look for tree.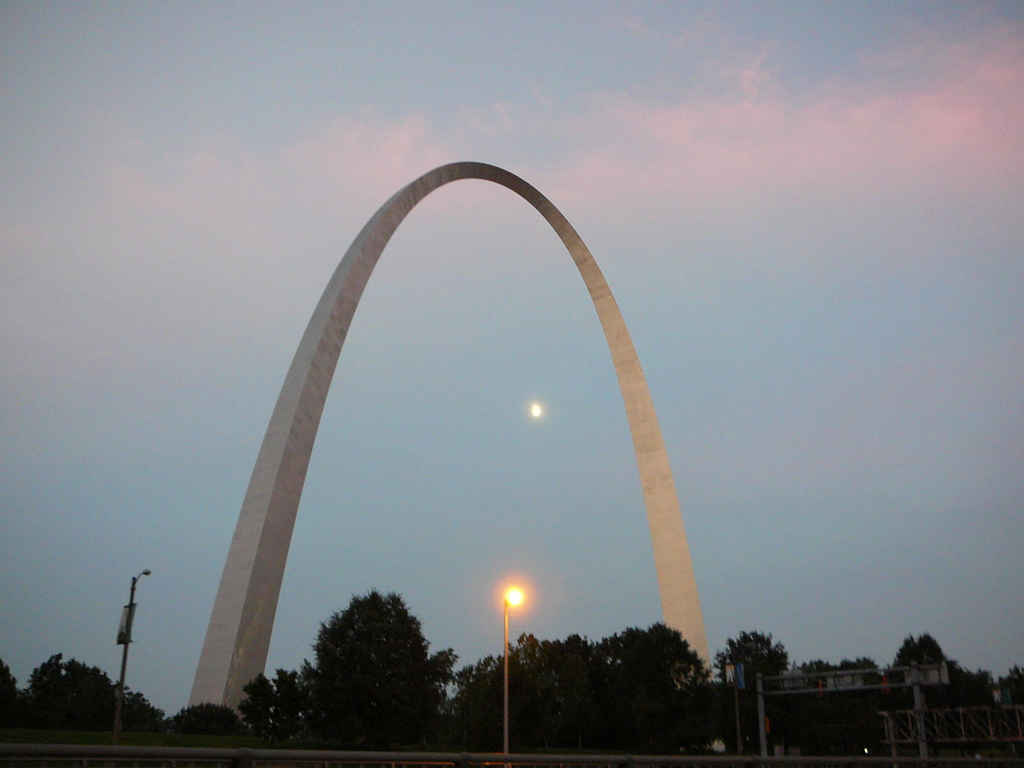
Found: [x1=2, y1=651, x2=162, y2=751].
